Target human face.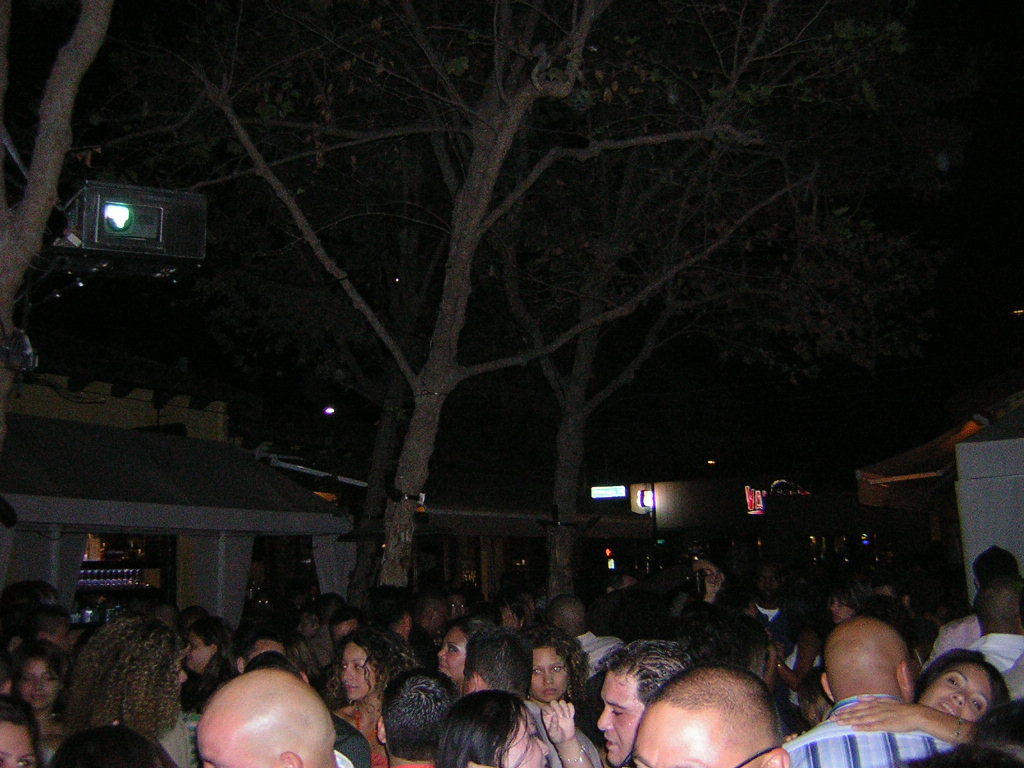
Target region: bbox=[530, 649, 571, 708].
